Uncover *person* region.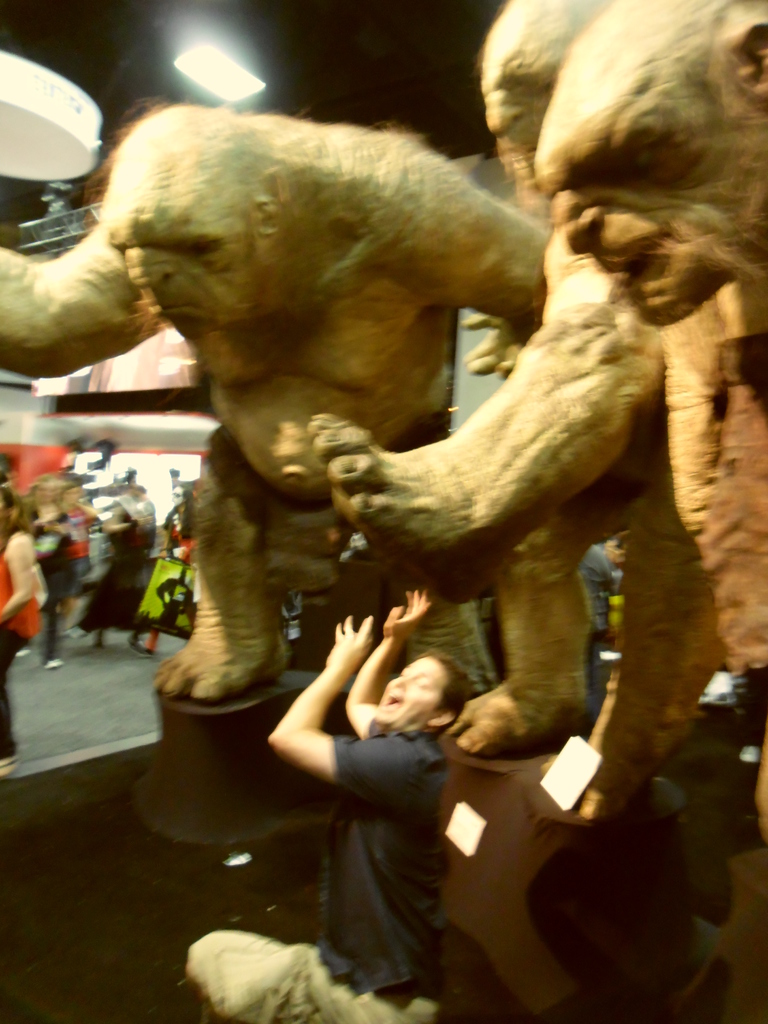
Uncovered: {"left": 577, "top": 543, "right": 611, "bottom": 719}.
